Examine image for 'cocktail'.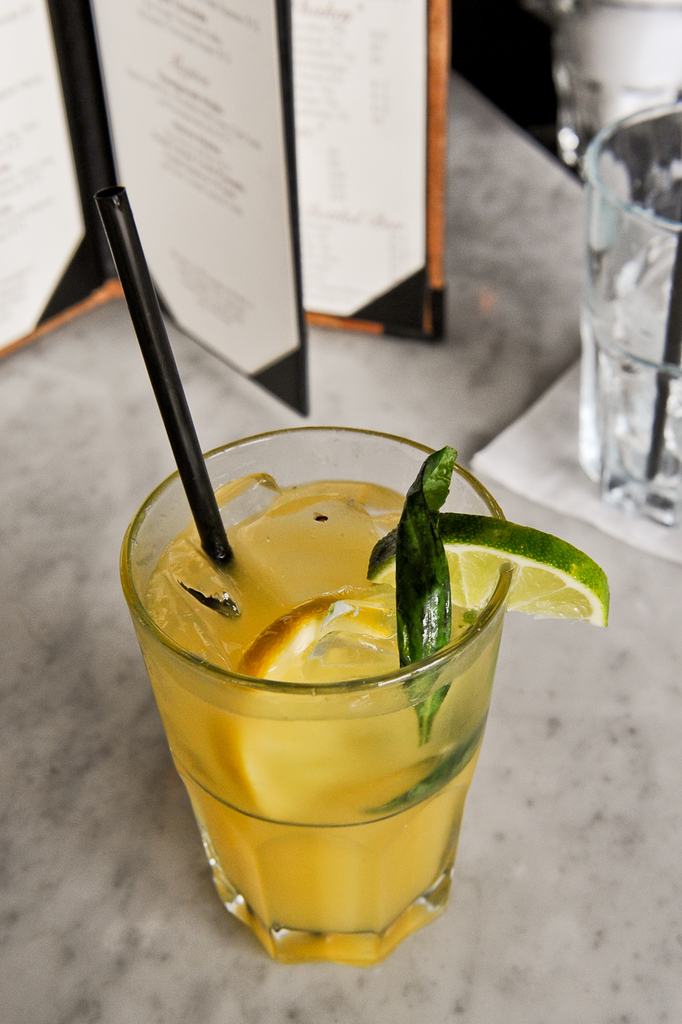
Examination result: region(120, 425, 608, 968).
